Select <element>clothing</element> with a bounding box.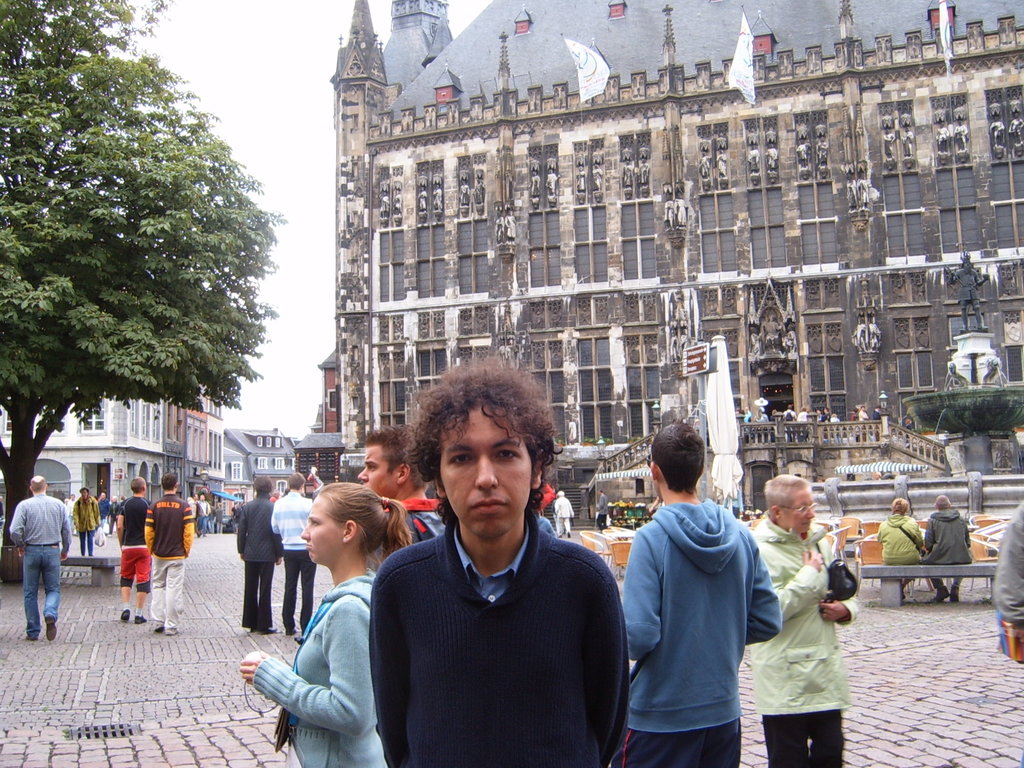
rect(216, 509, 223, 533).
